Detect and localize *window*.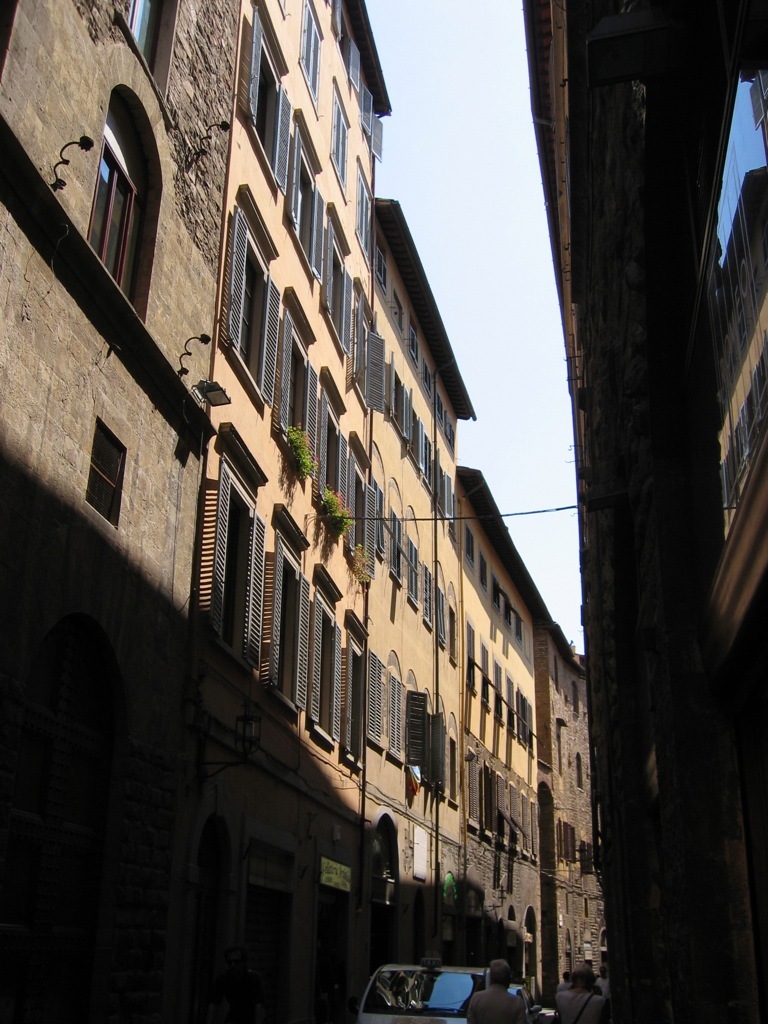
Localized at (left=492, top=661, right=505, bottom=727).
